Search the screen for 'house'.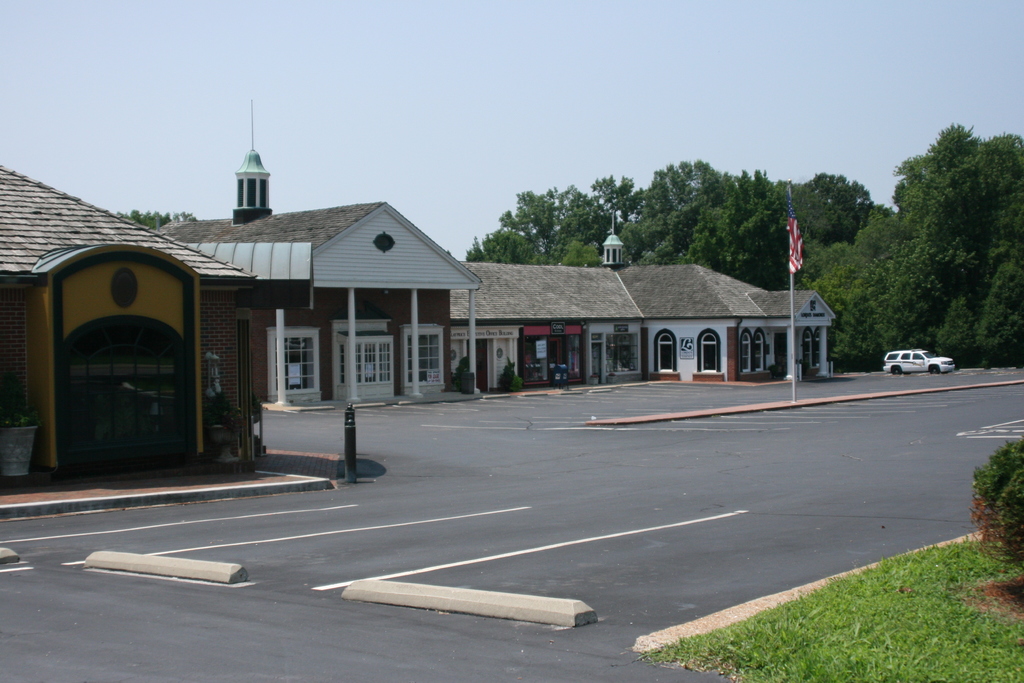
Found at <bbox>618, 263, 835, 379</bbox>.
